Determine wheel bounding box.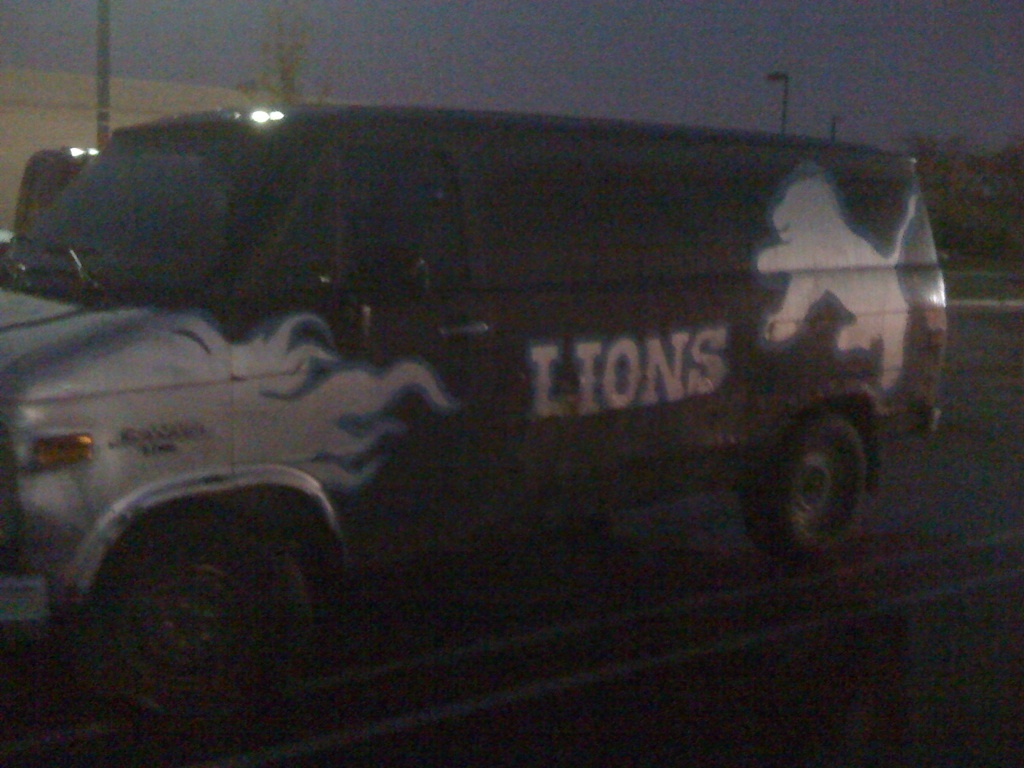
Determined: 79,513,315,755.
